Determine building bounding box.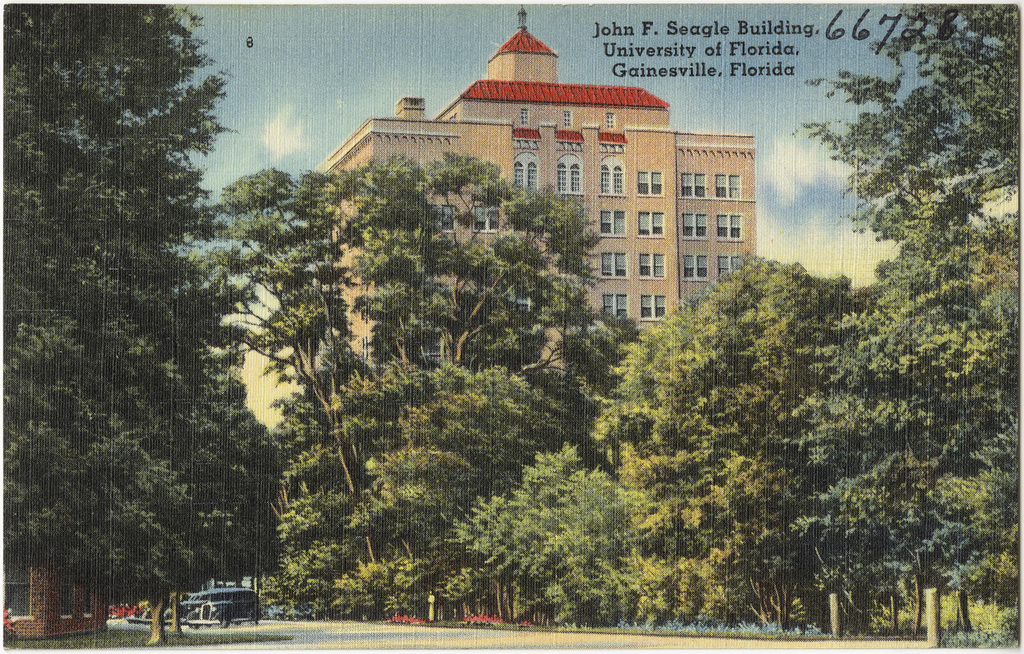
Determined: (x1=315, y1=3, x2=758, y2=375).
